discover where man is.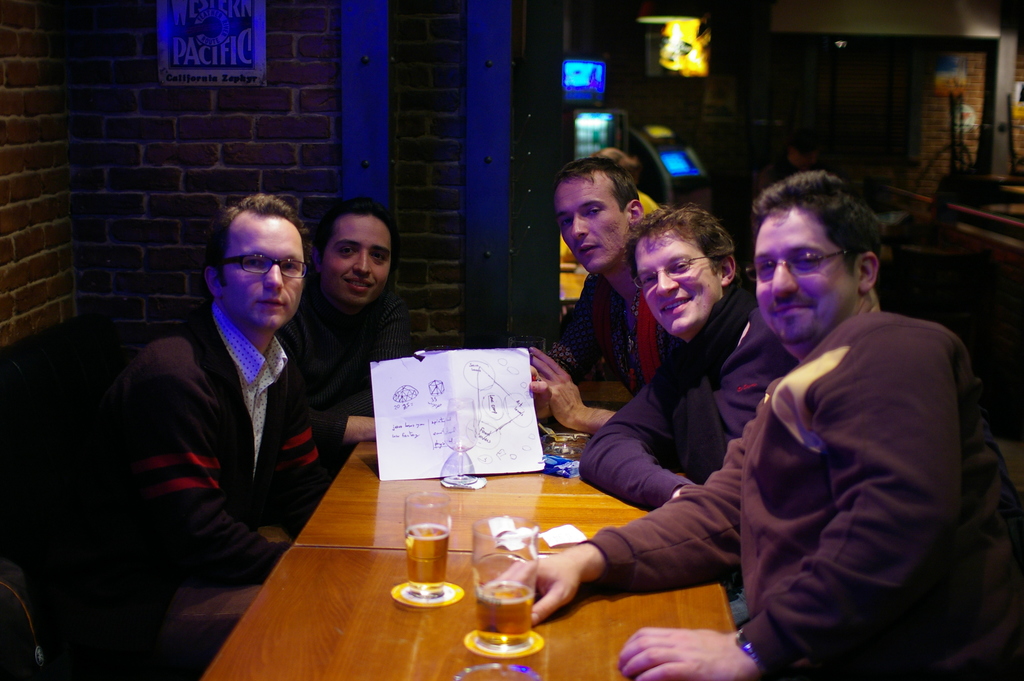
Discovered at <bbox>486, 170, 1023, 680</bbox>.
